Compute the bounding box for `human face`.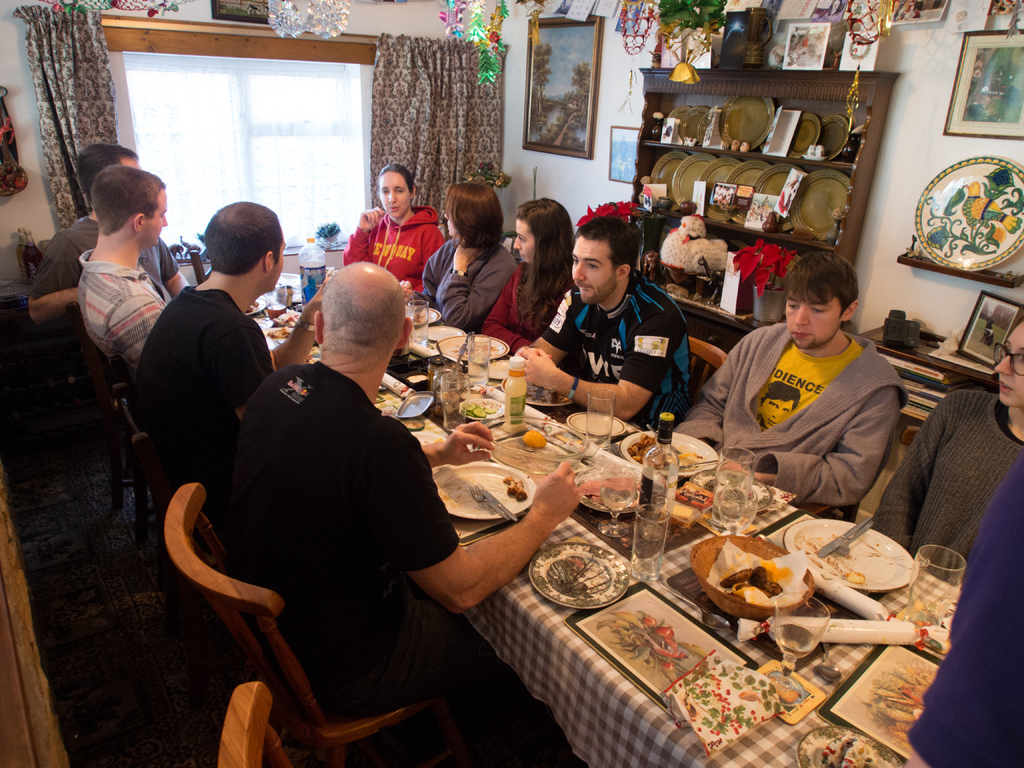
126,159,141,168.
